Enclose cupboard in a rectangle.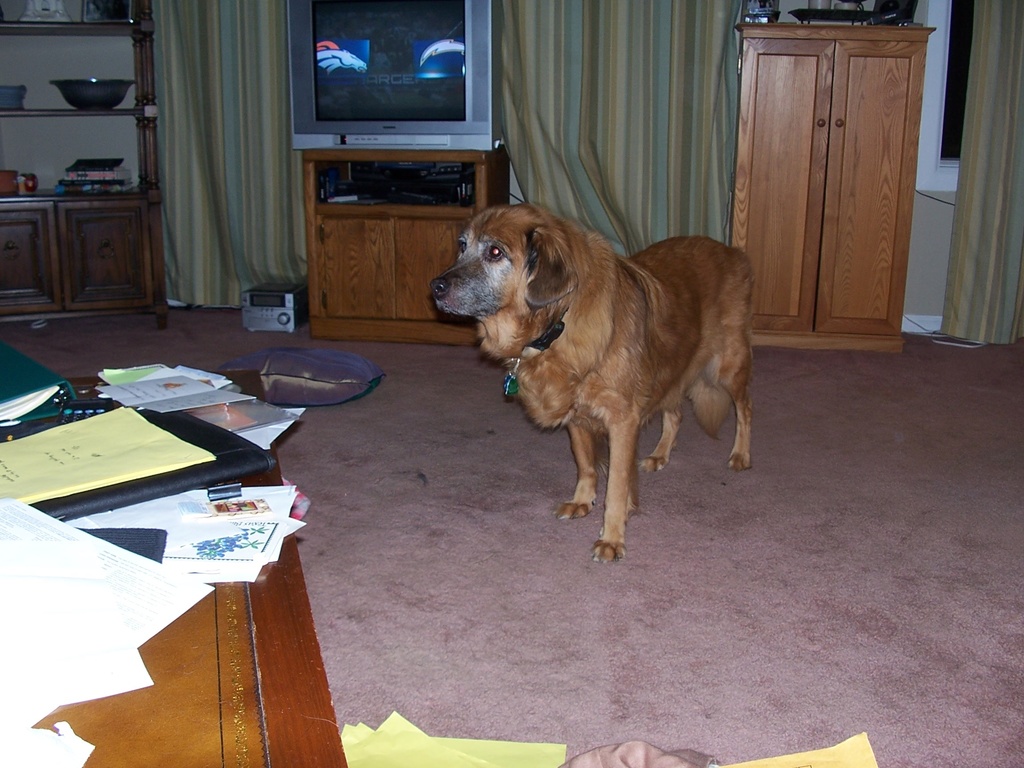
BBox(724, 17, 929, 349).
